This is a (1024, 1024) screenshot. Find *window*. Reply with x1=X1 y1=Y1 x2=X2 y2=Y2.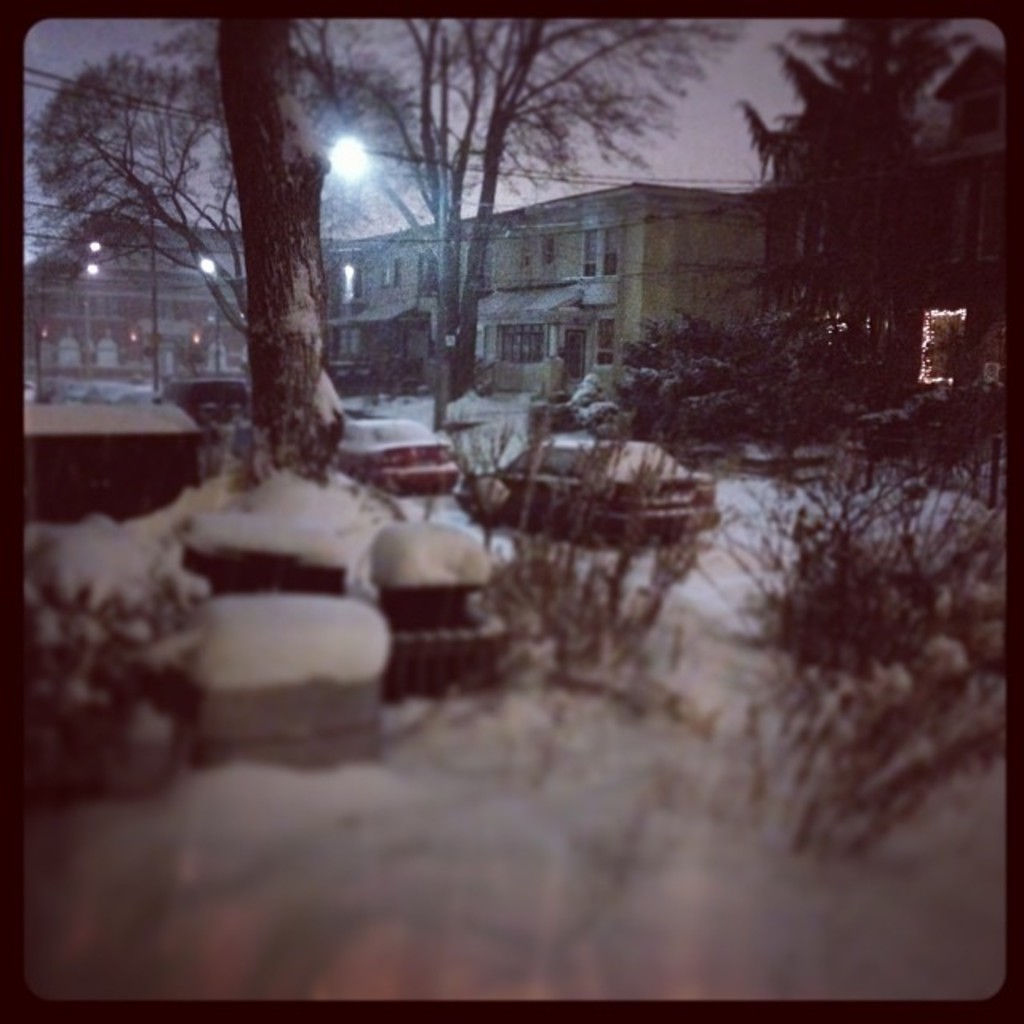
x1=376 y1=240 x2=416 y2=285.
